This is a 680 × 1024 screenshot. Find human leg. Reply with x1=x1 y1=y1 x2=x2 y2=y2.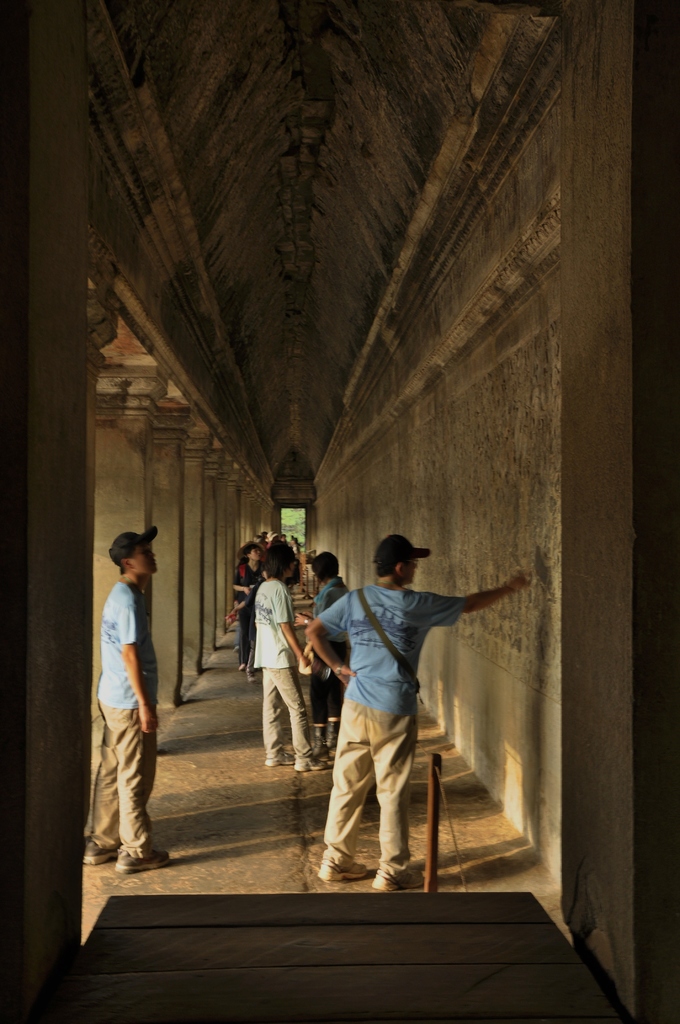
x1=65 y1=742 x2=129 y2=877.
